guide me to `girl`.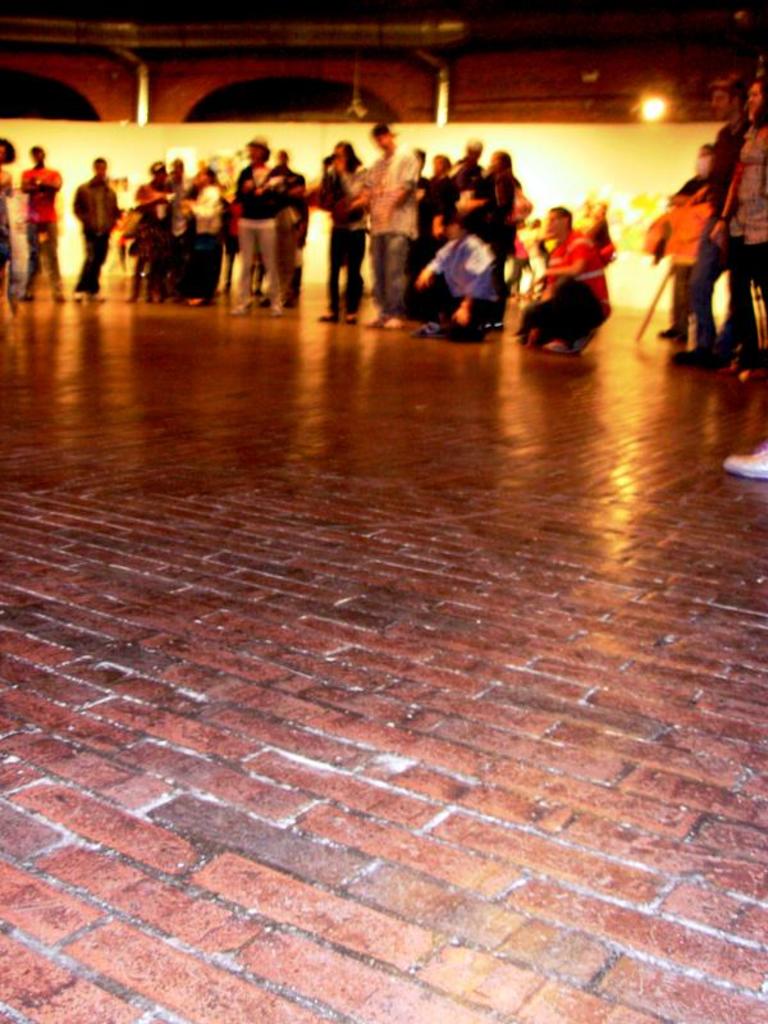
Guidance: left=316, top=137, right=362, bottom=324.
